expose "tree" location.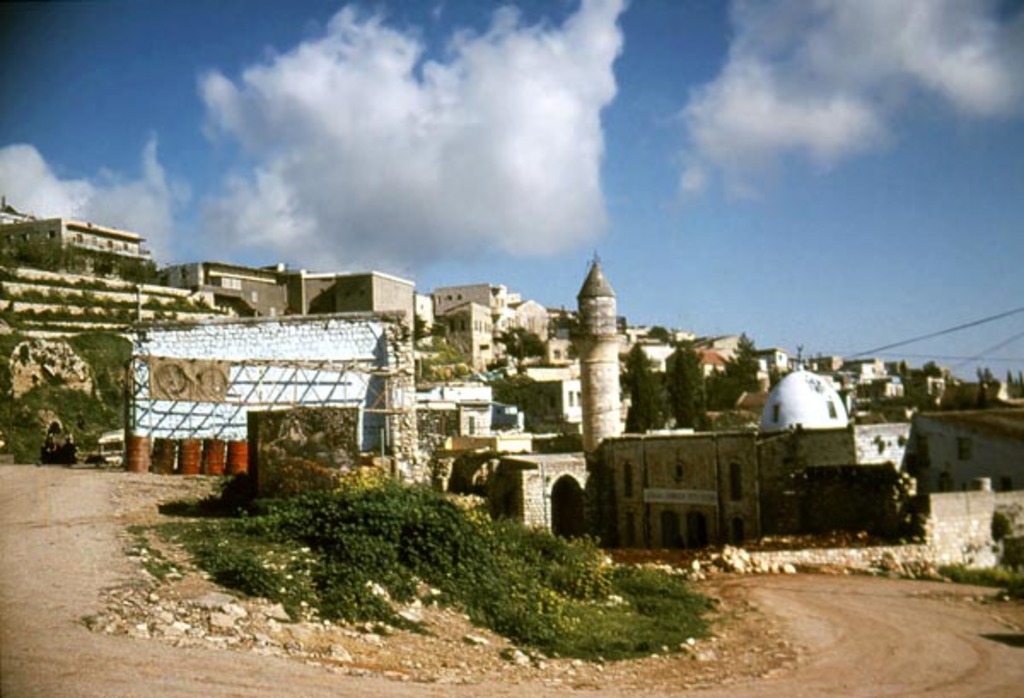
Exposed at 693/319/754/415.
